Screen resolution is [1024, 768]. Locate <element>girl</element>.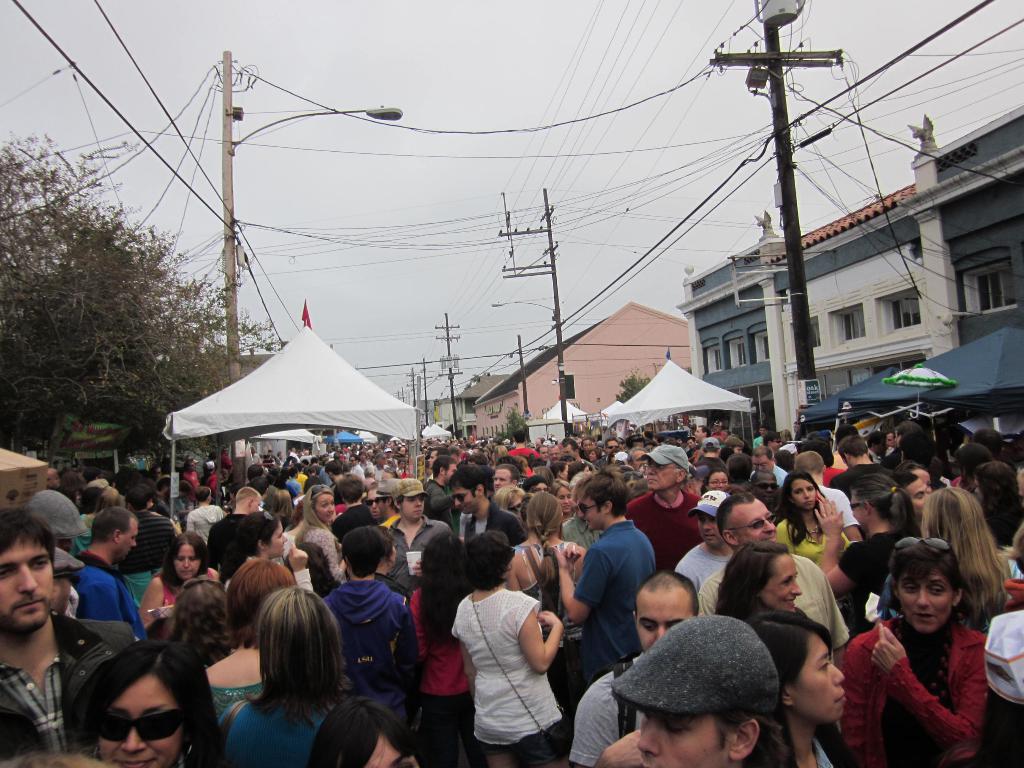
left=548, top=479, right=571, bottom=523.
